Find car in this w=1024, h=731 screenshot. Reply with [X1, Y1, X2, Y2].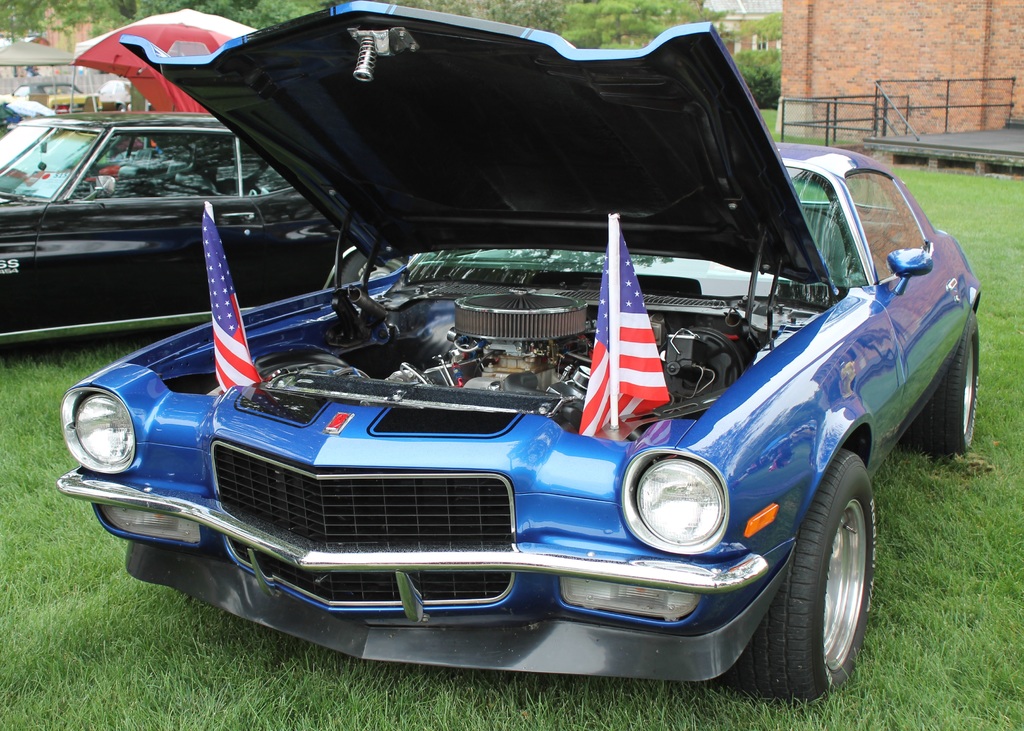
[1, 116, 404, 347].
